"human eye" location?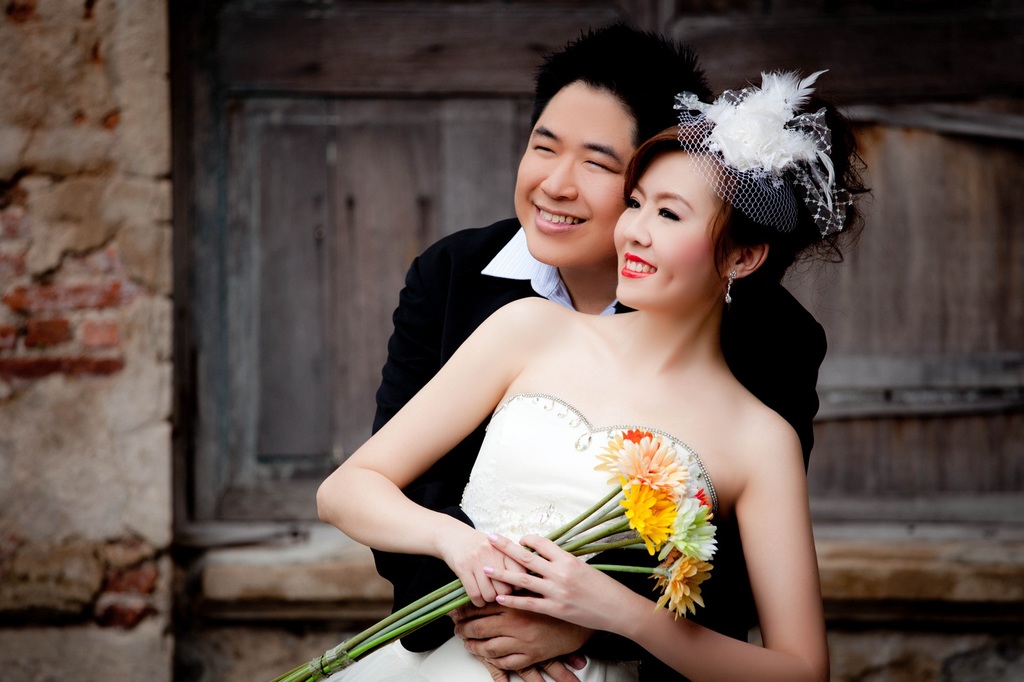
bbox=[530, 141, 556, 154]
